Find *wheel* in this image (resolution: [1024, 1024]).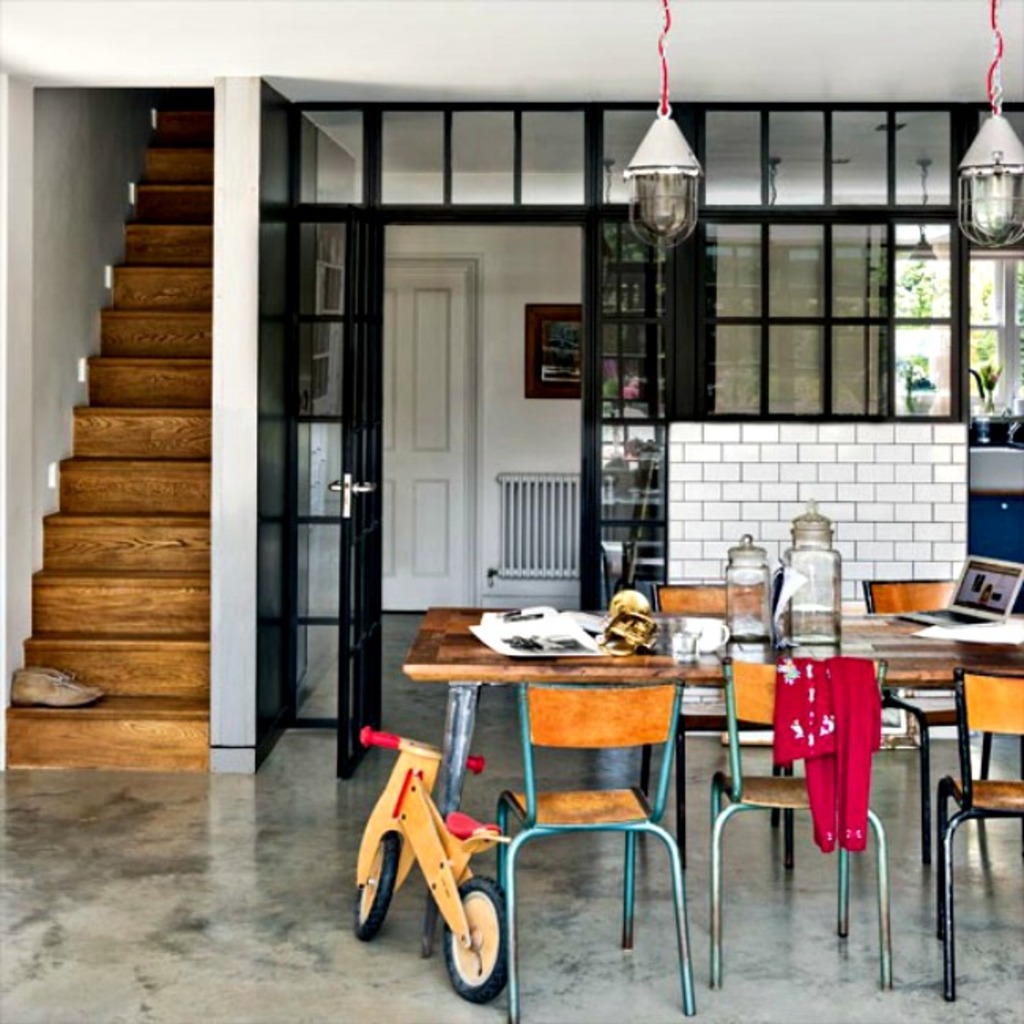
<box>353,829,400,939</box>.
